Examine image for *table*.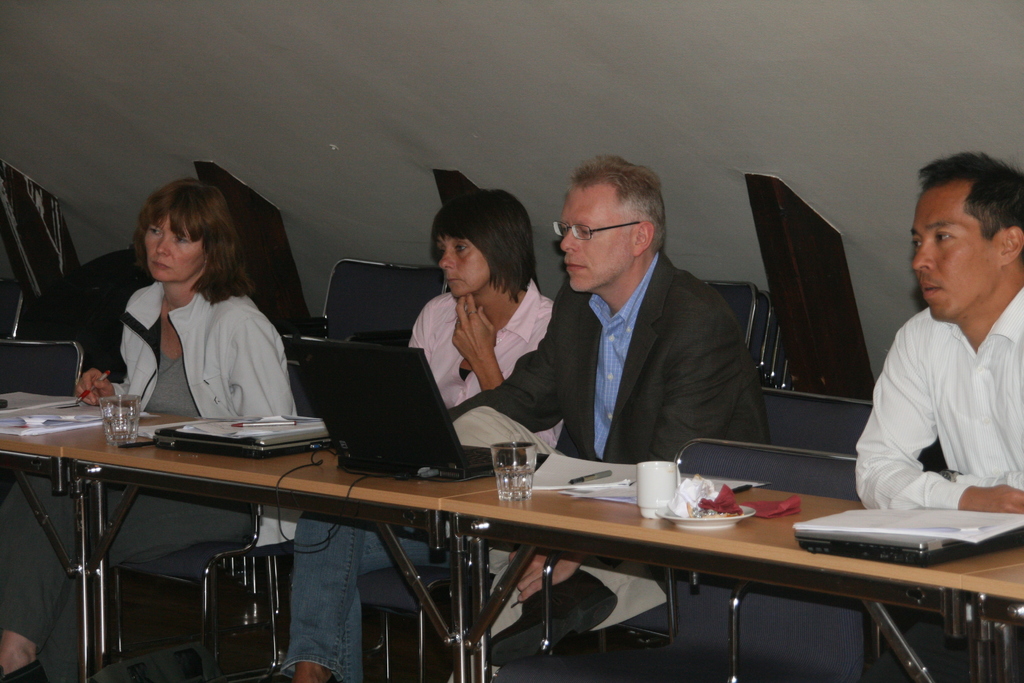
Examination result: 3:392:440:682.
